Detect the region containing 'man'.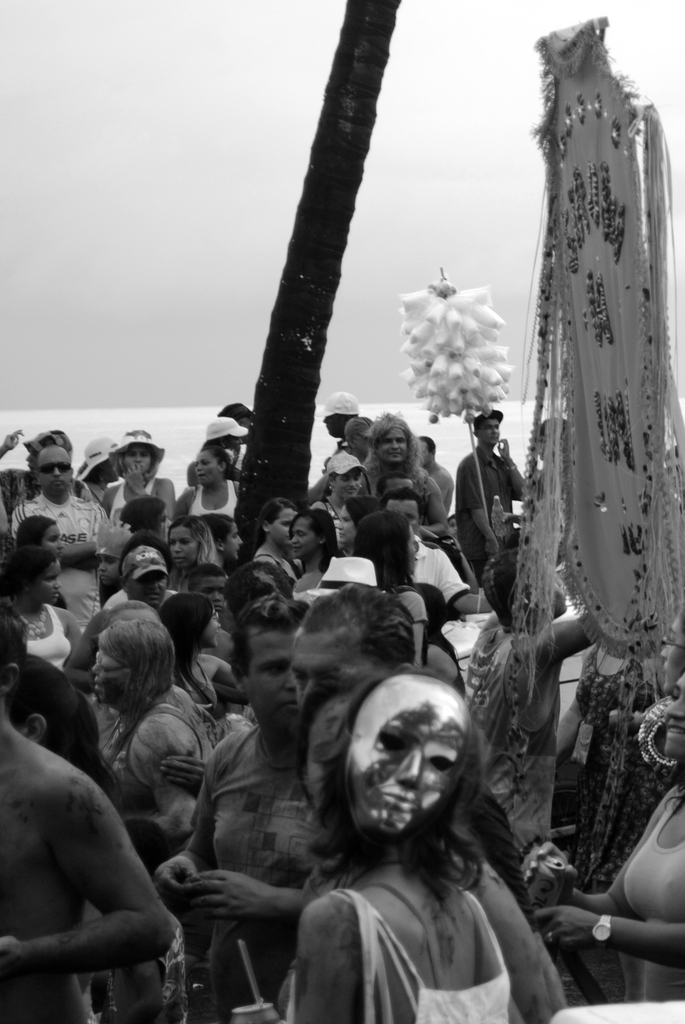
{"x1": 66, "y1": 540, "x2": 182, "y2": 689}.
